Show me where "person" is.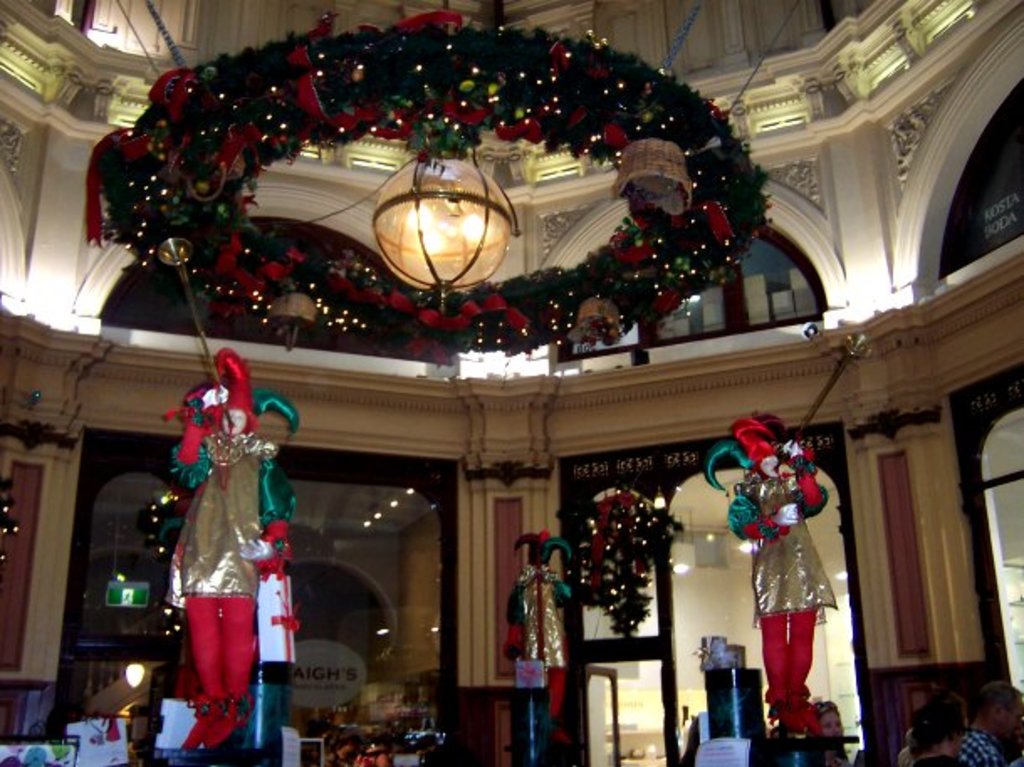
"person" is at left=901, top=715, right=965, bottom=765.
